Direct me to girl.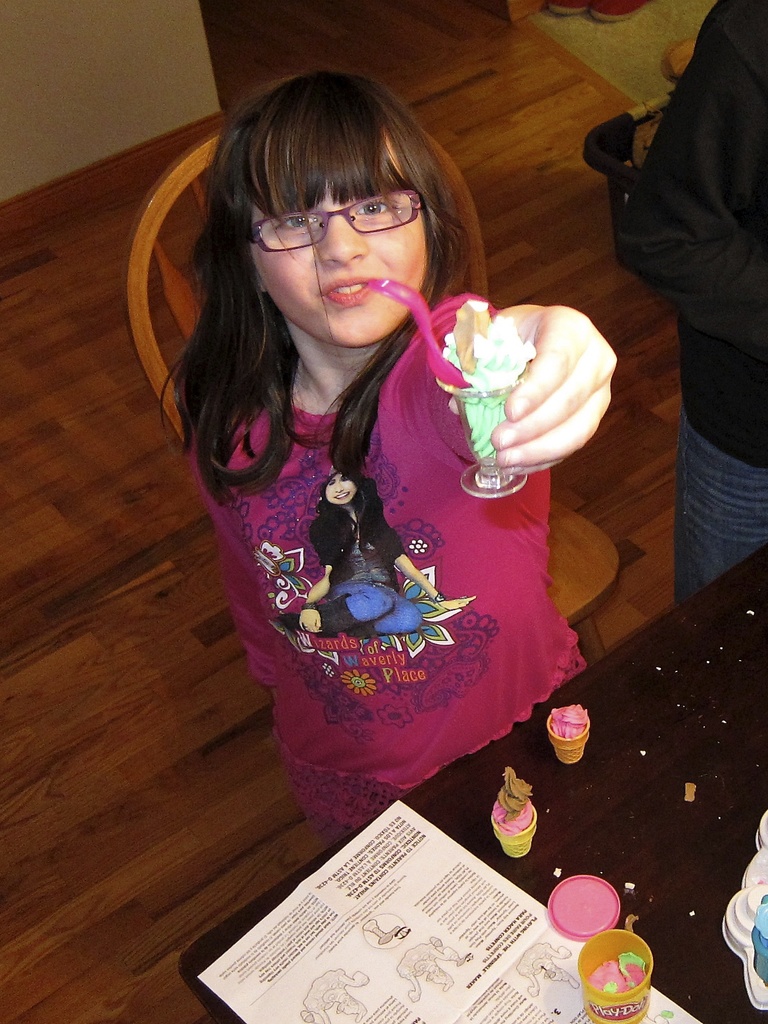
Direction: [160, 70, 617, 823].
